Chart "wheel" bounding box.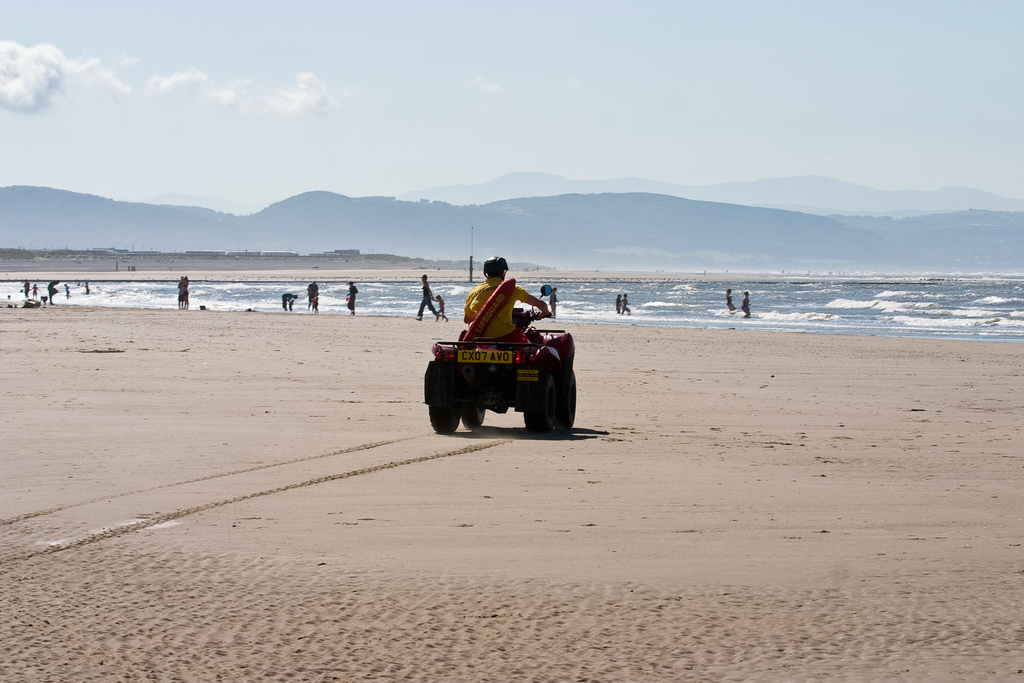
Charted: 428/400/459/434.
